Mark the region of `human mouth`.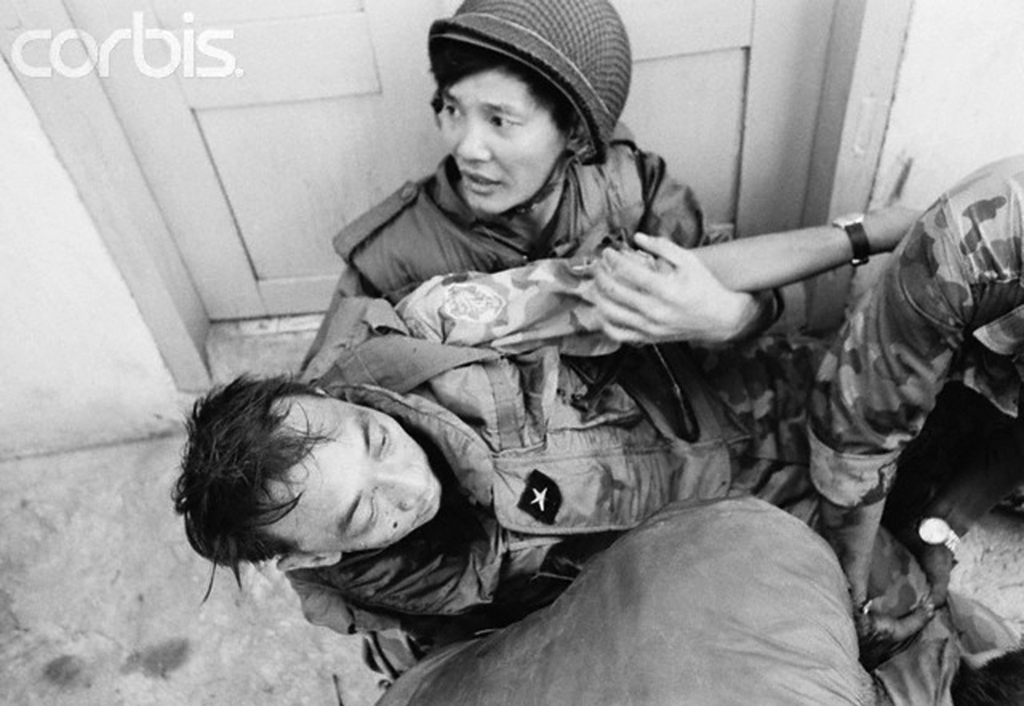
Region: bbox=(419, 479, 440, 522).
